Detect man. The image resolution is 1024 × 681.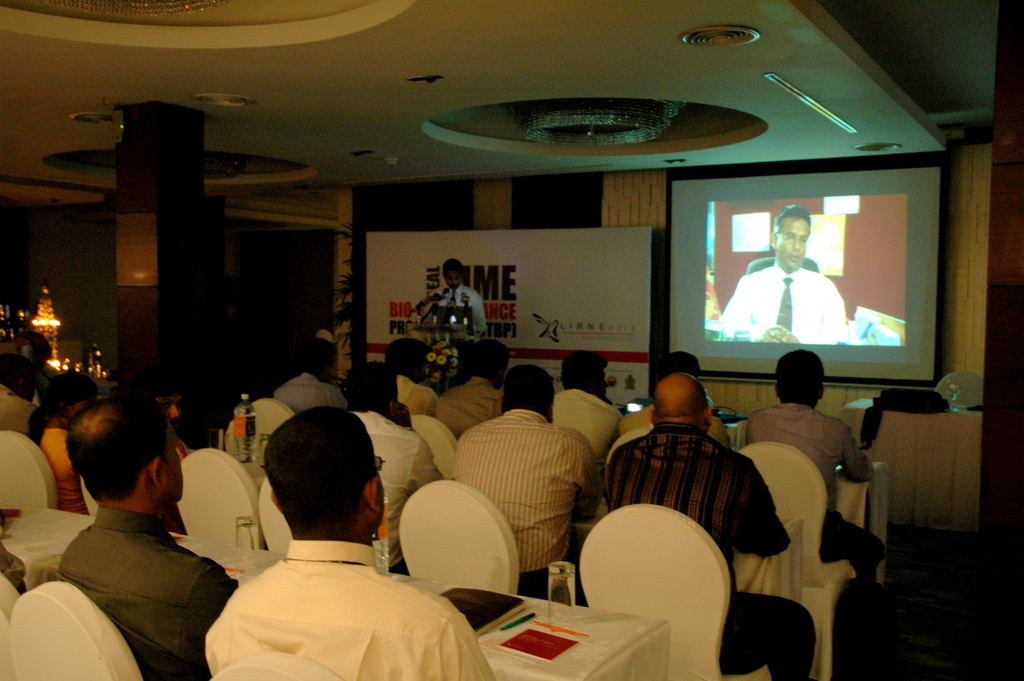
x1=54, y1=386, x2=239, y2=680.
